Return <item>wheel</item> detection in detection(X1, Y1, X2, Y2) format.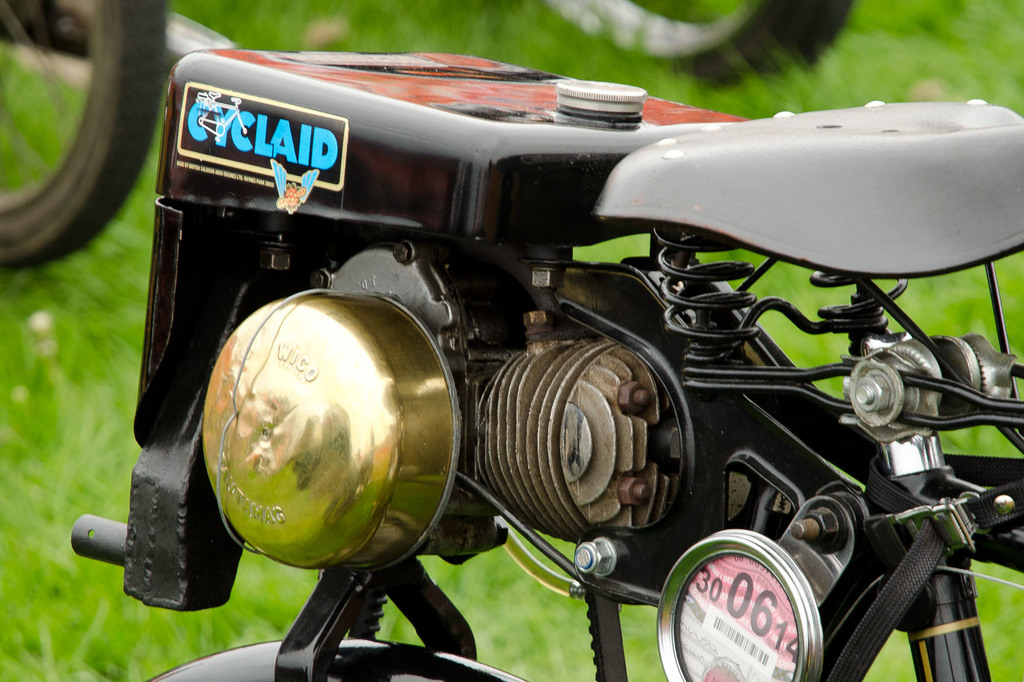
detection(0, 0, 163, 274).
